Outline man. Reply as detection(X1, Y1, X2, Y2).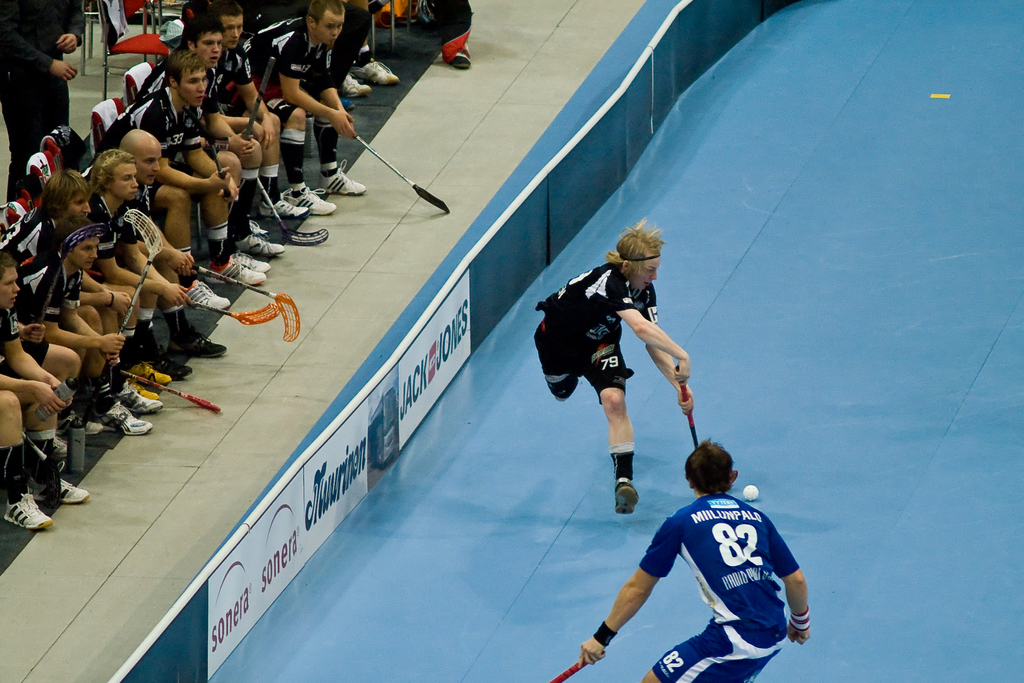
detection(246, 0, 349, 196).
